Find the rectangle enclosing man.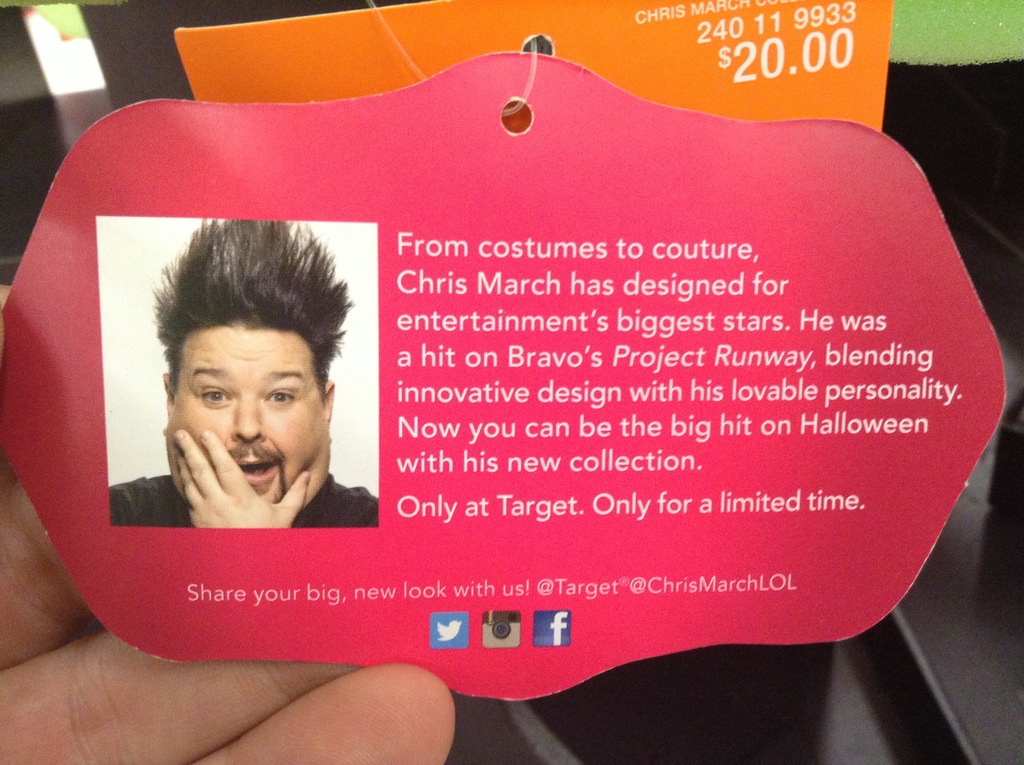
locate(136, 300, 353, 547).
